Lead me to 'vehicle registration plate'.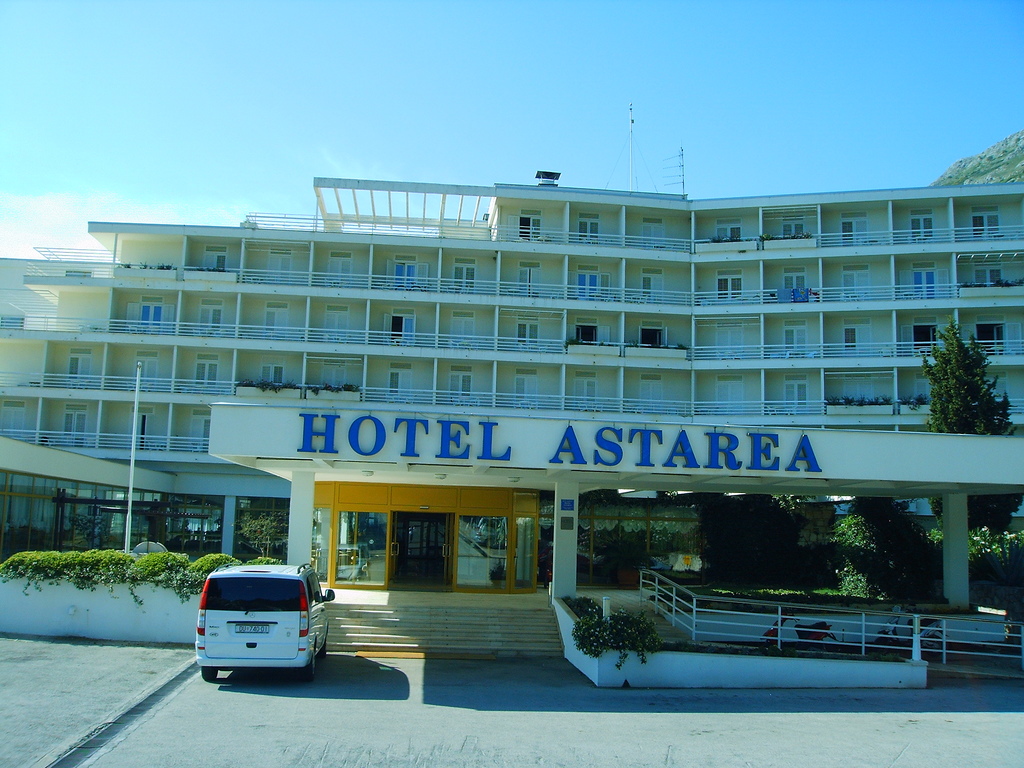
Lead to region(239, 620, 266, 634).
